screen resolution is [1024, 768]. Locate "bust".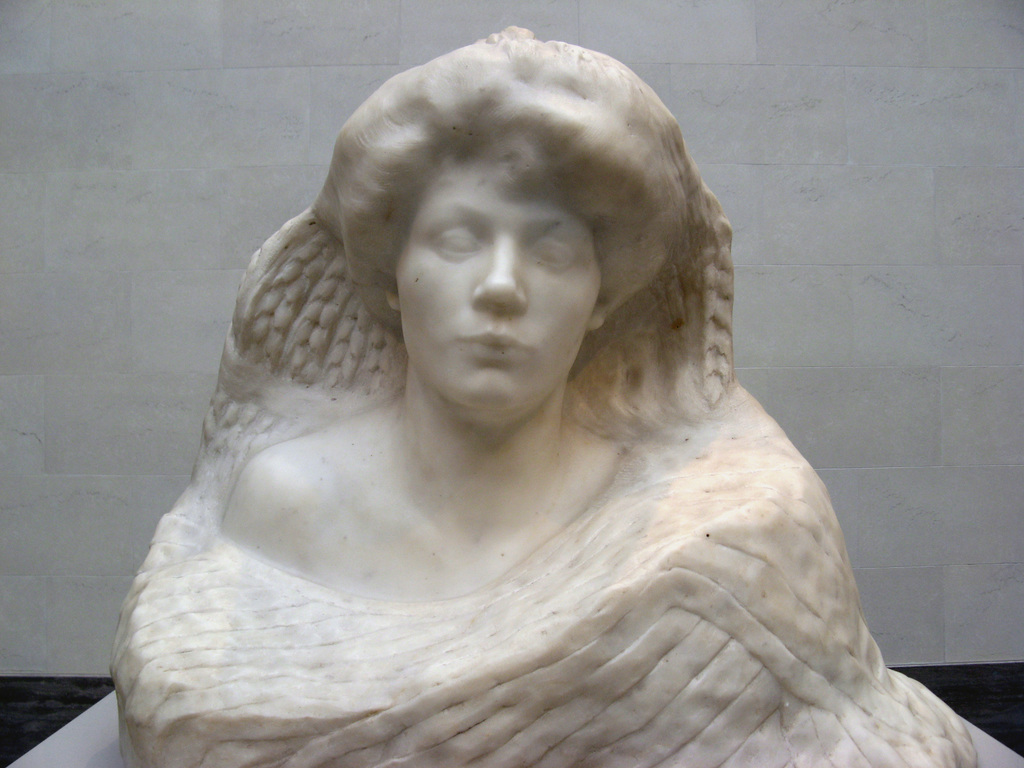
109, 26, 977, 767.
